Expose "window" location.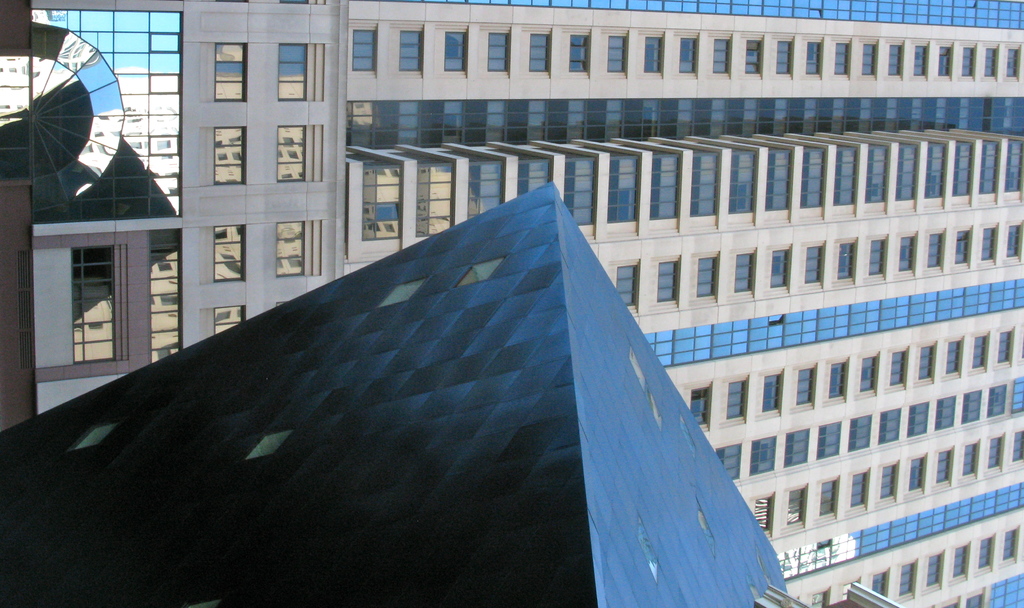
Exposed at (677,38,696,74).
